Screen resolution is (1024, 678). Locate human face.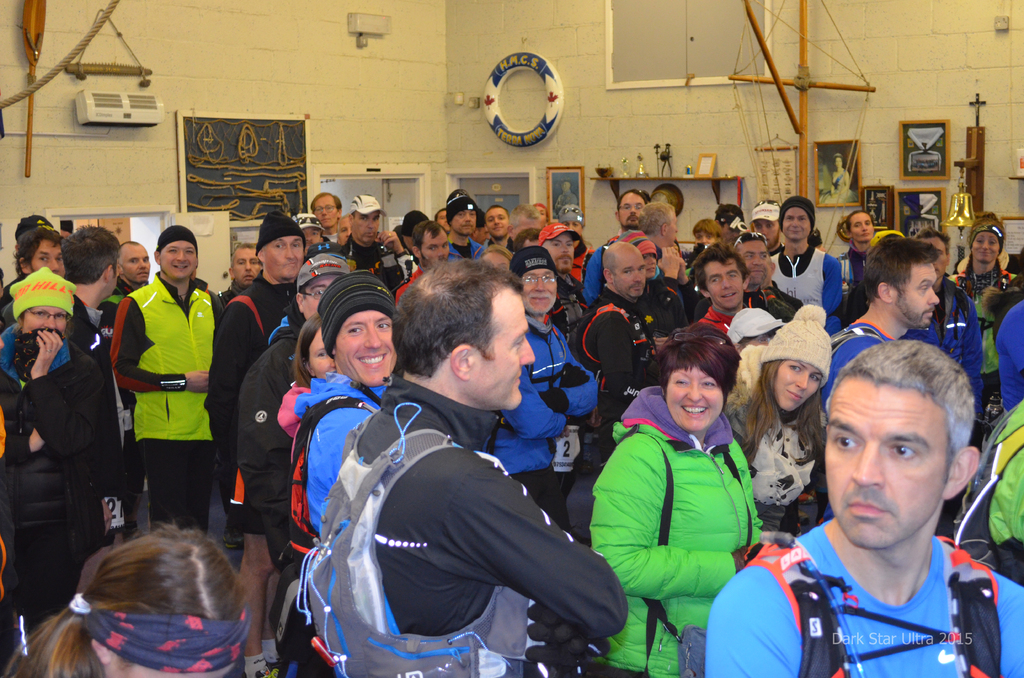
[x1=522, y1=269, x2=556, y2=312].
